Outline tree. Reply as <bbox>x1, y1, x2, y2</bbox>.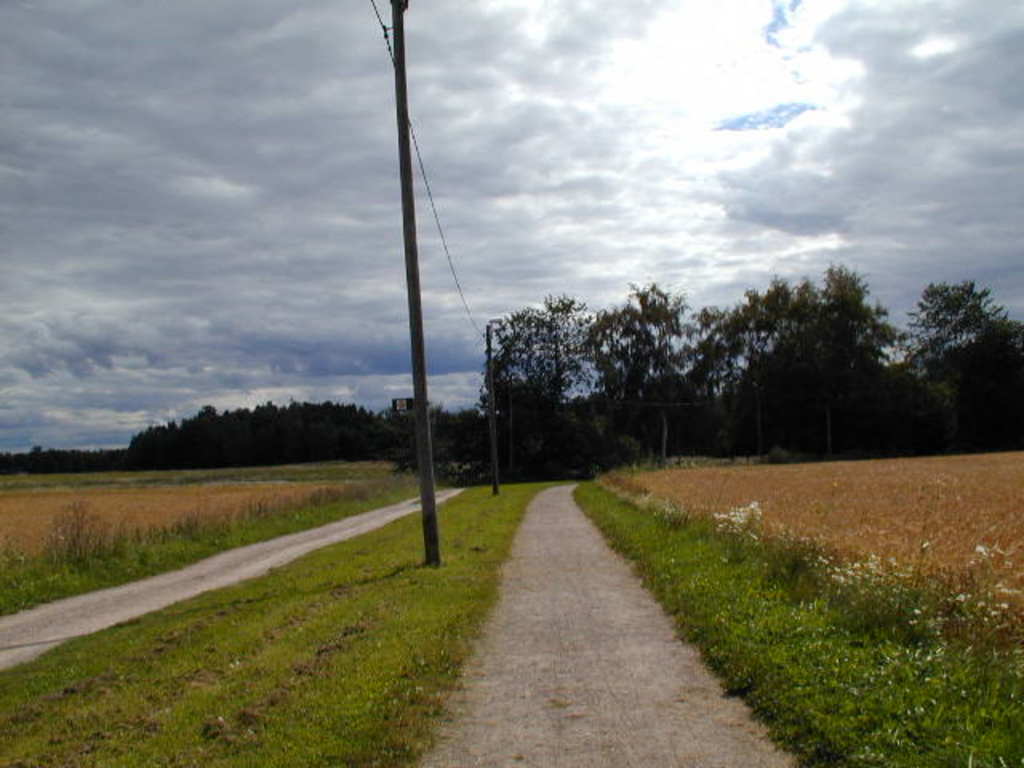
<bbox>483, 293, 595, 453</bbox>.
